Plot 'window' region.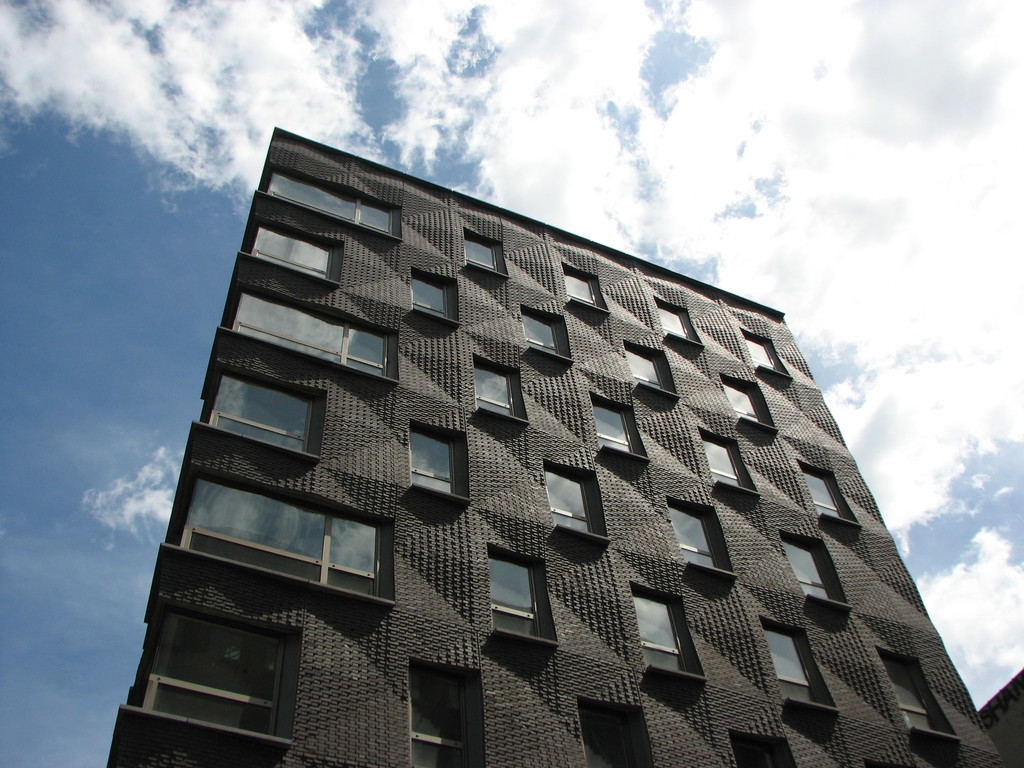
Plotted at rect(744, 338, 780, 369).
